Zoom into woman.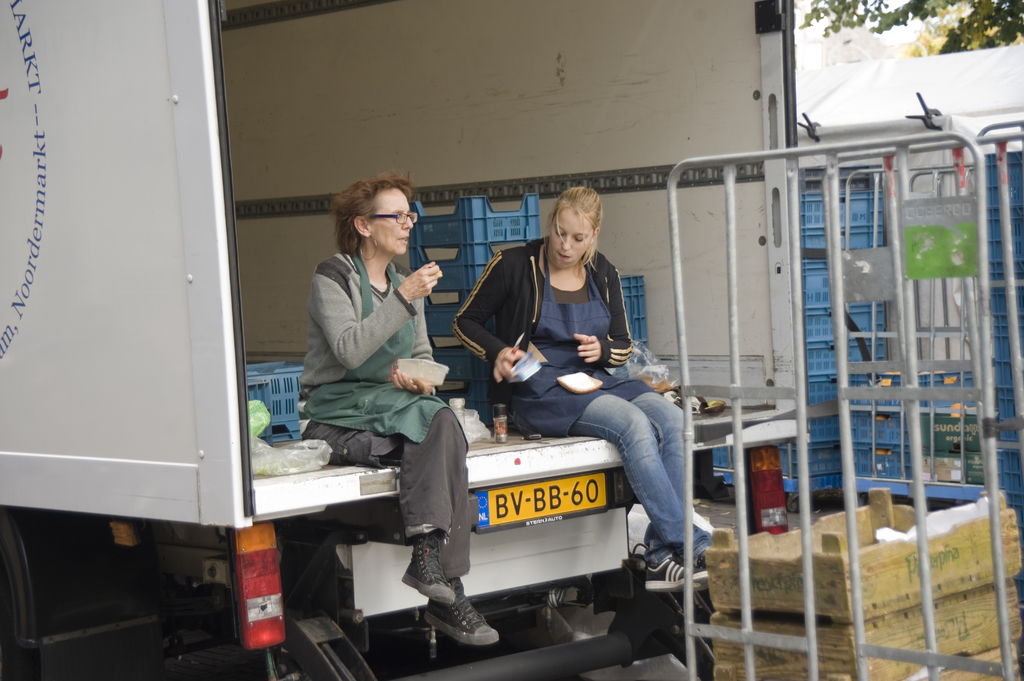
Zoom target: <region>296, 174, 463, 624</region>.
